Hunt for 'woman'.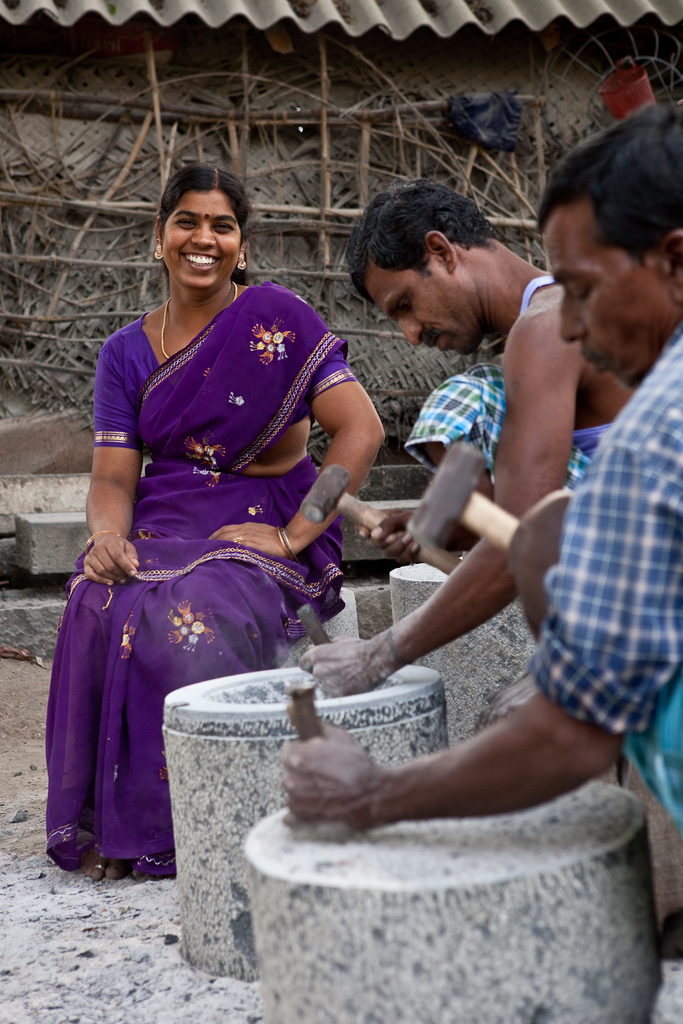
Hunted down at [52, 163, 391, 893].
